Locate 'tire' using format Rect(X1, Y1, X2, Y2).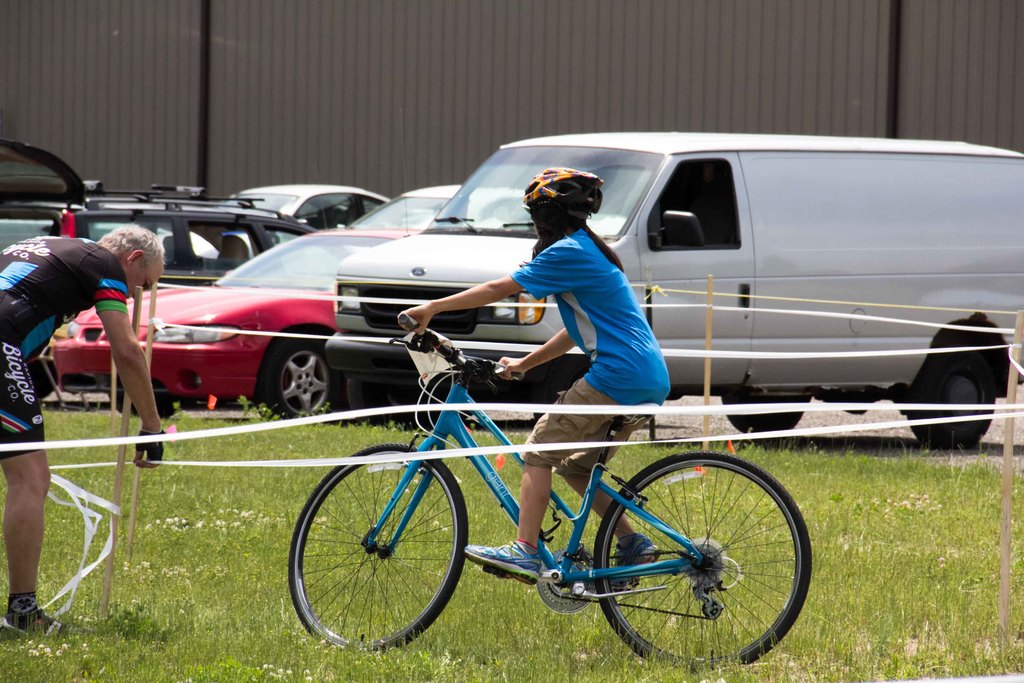
Rect(717, 393, 812, 439).
